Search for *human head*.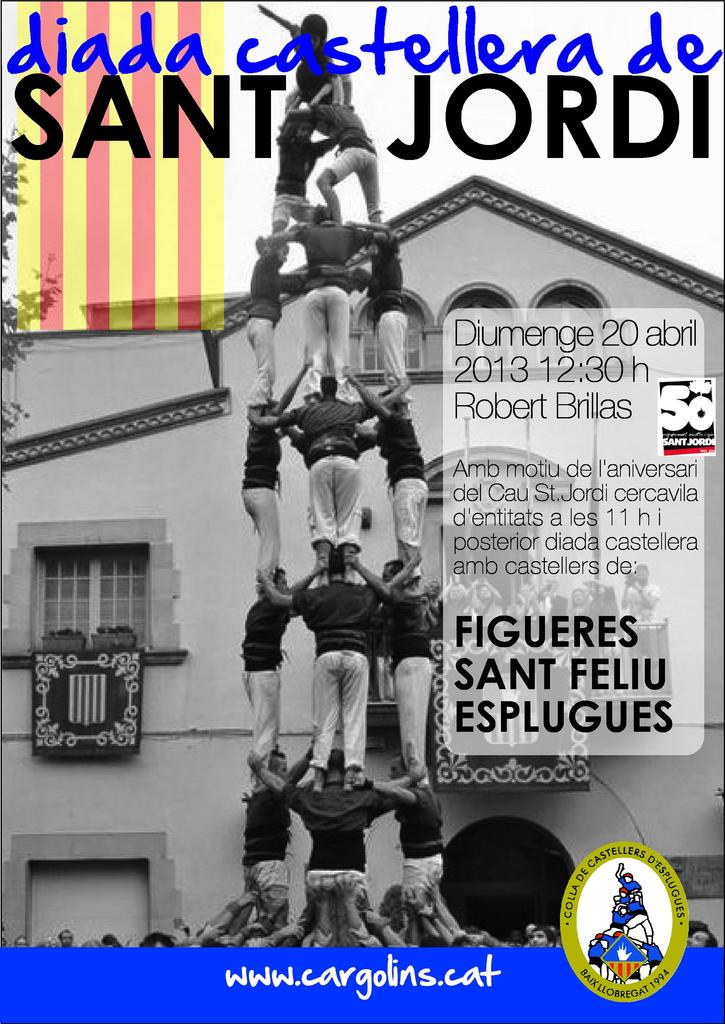
Found at bbox(315, 204, 336, 225).
